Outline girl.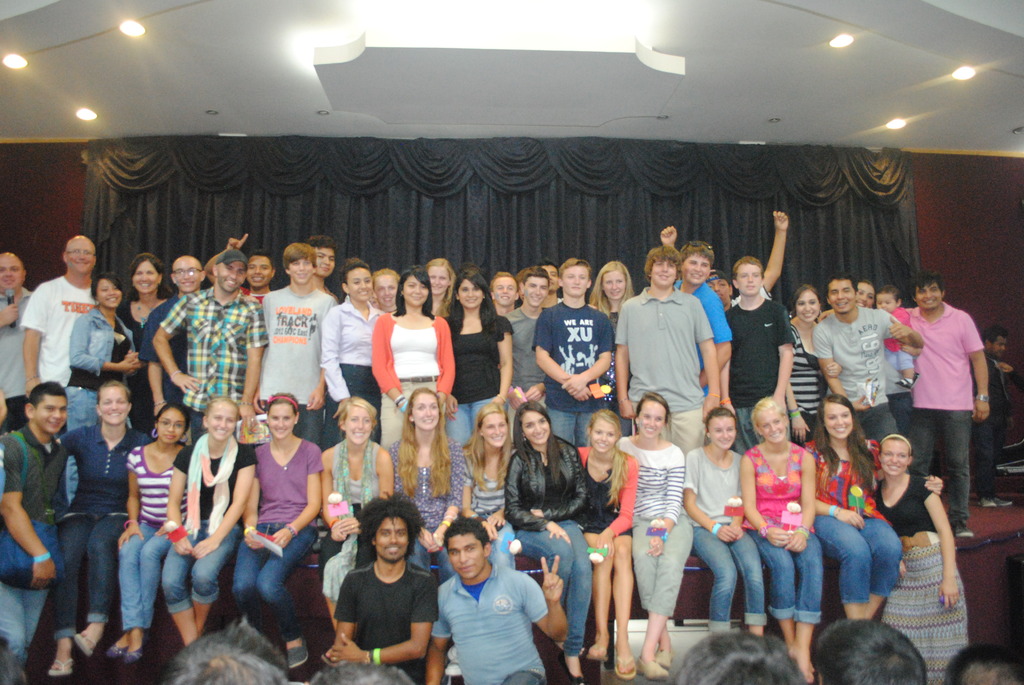
Outline: select_region(119, 404, 190, 665).
